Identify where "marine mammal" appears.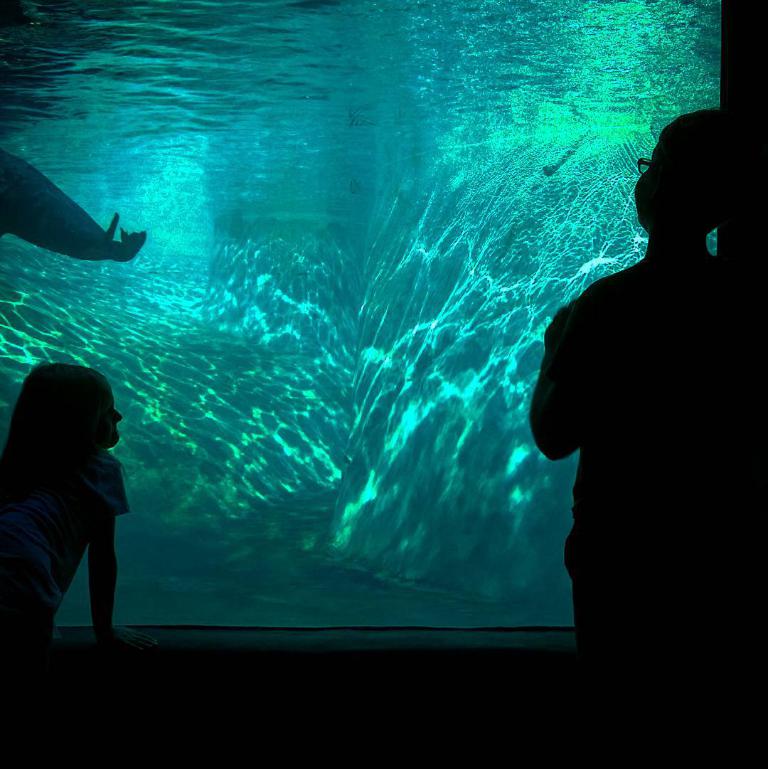
Appears at rect(0, 154, 161, 260).
